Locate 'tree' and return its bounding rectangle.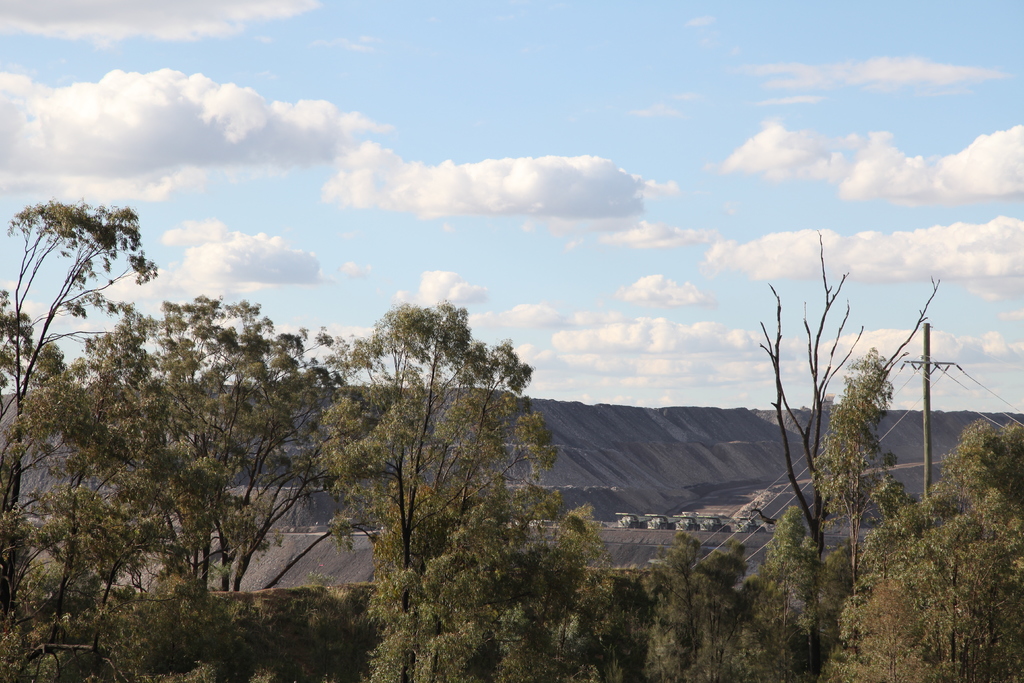
bbox=(0, 197, 191, 682).
